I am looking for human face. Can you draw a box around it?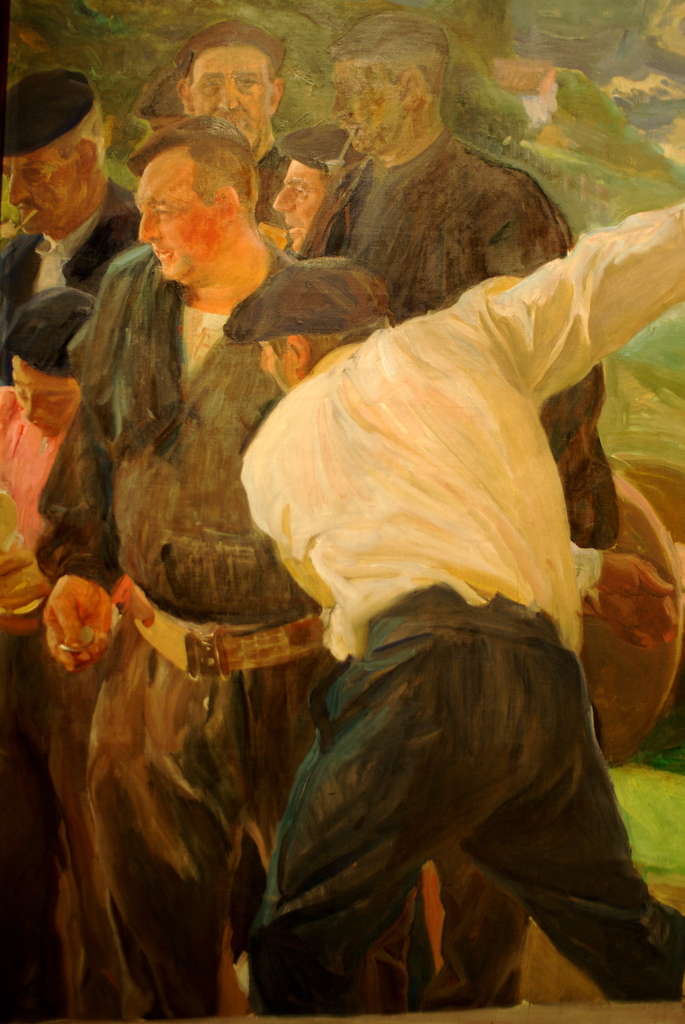
Sure, the bounding box is rect(17, 140, 93, 232).
